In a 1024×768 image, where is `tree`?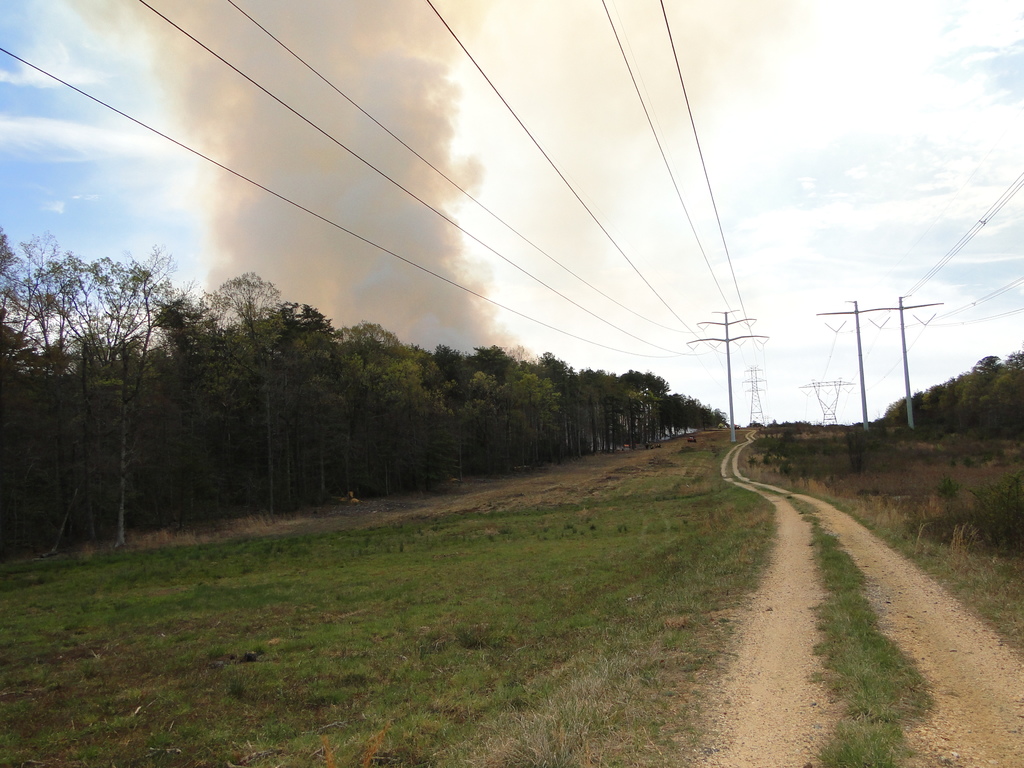
region(625, 368, 668, 434).
